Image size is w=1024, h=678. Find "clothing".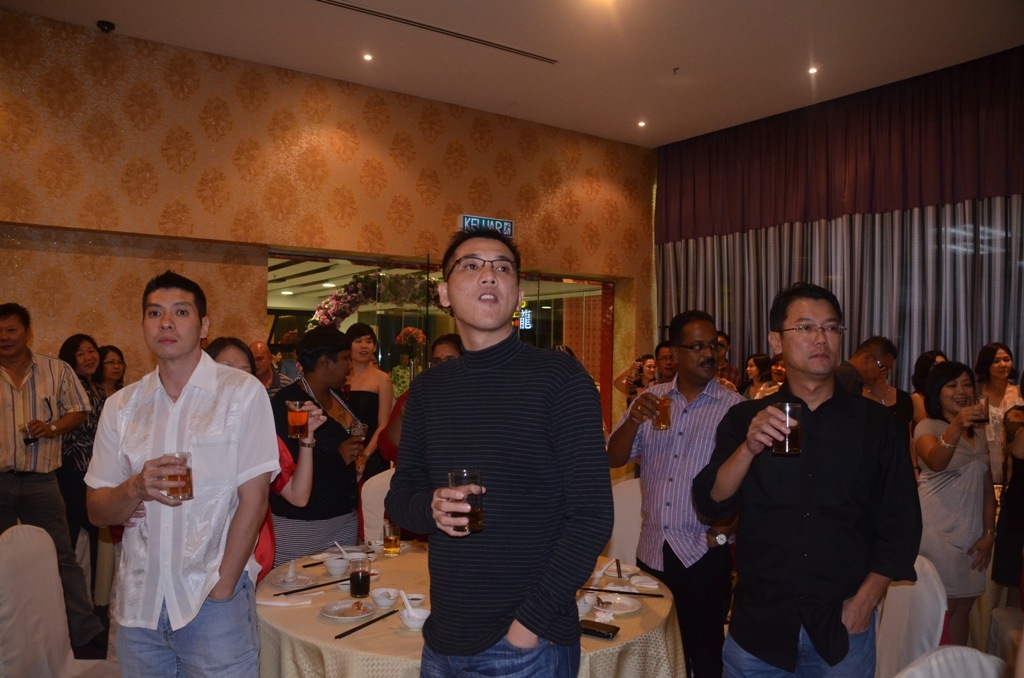
(922,406,996,604).
